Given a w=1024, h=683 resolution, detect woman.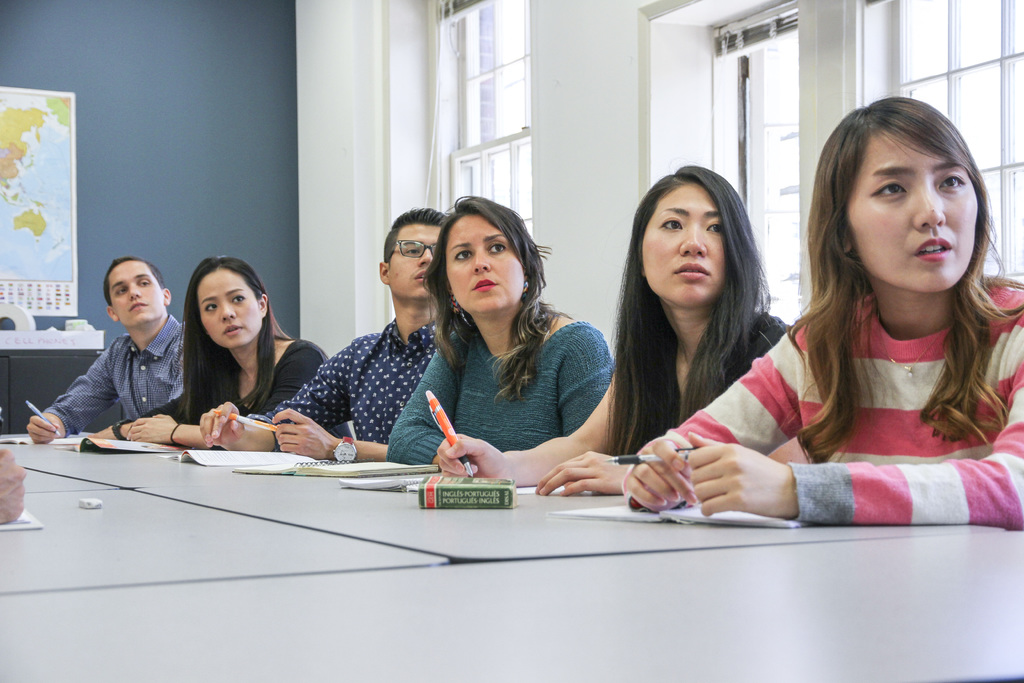
l=154, t=258, r=308, b=447.
